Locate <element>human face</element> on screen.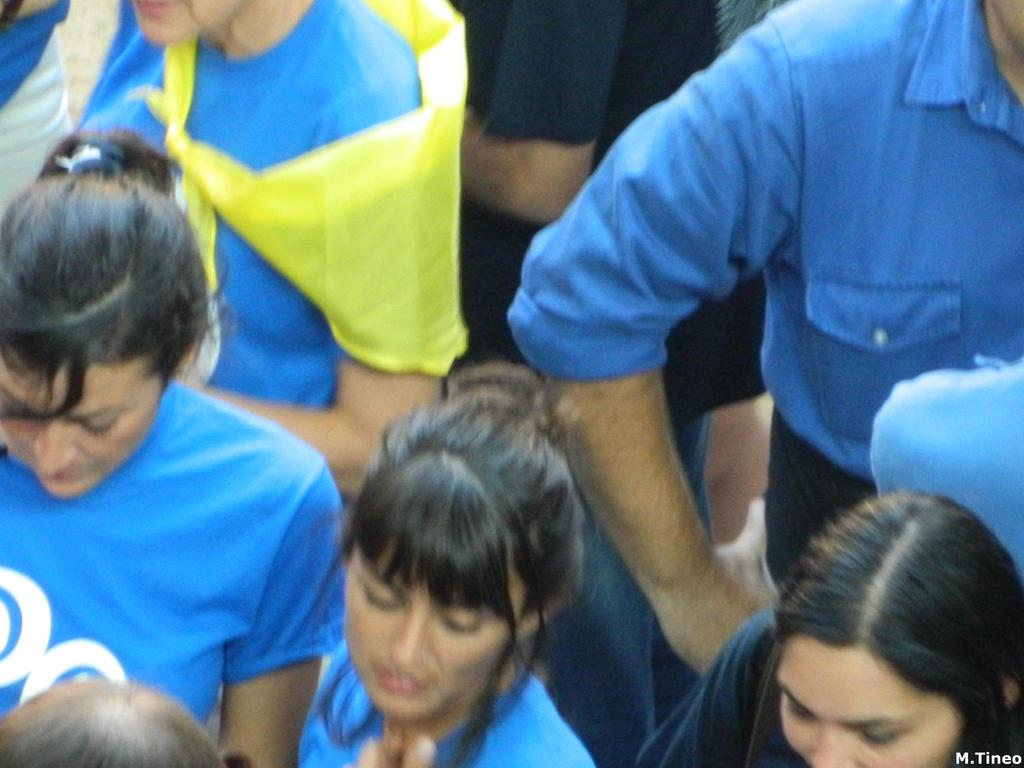
On screen at <box>341,574,514,722</box>.
